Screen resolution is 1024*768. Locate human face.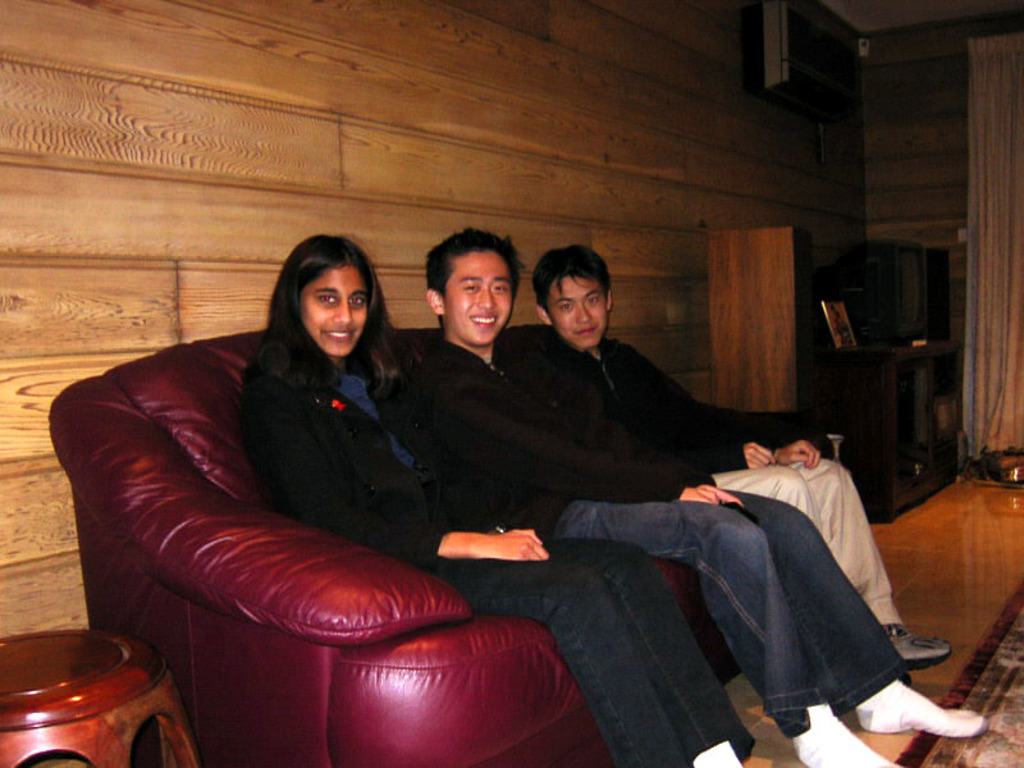
{"left": 444, "top": 250, "right": 511, "bottom": 344}.
